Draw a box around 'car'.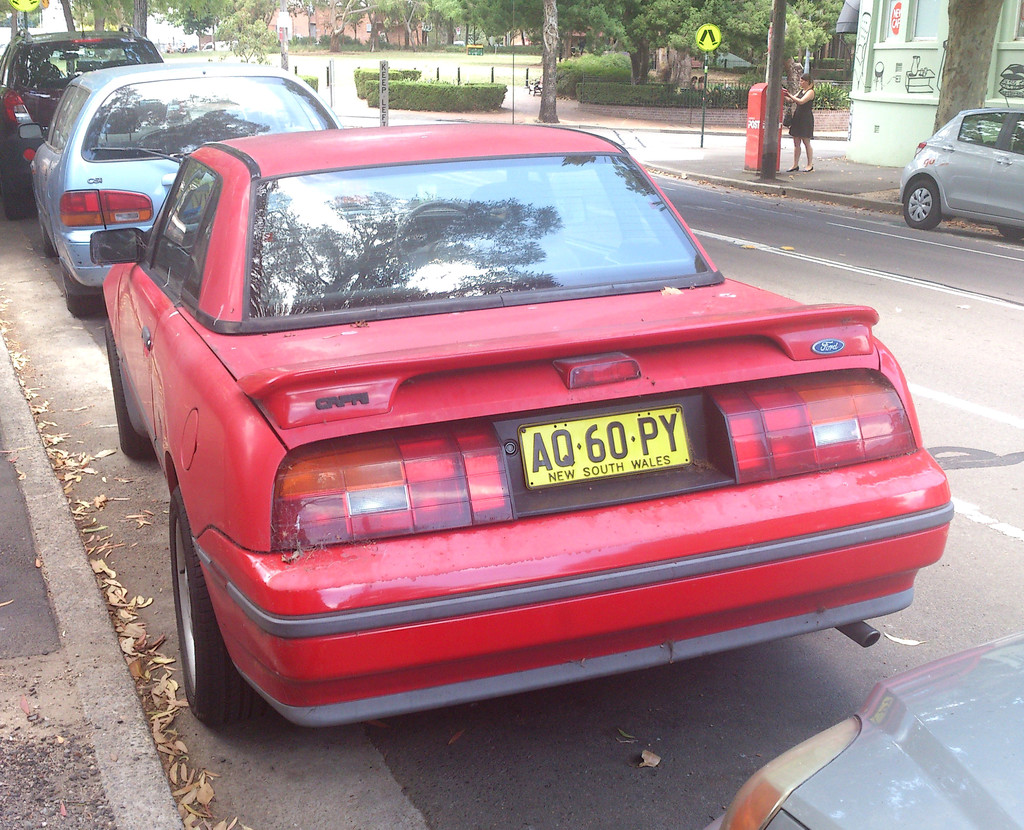
box=[708, 637, 1023, 827].
